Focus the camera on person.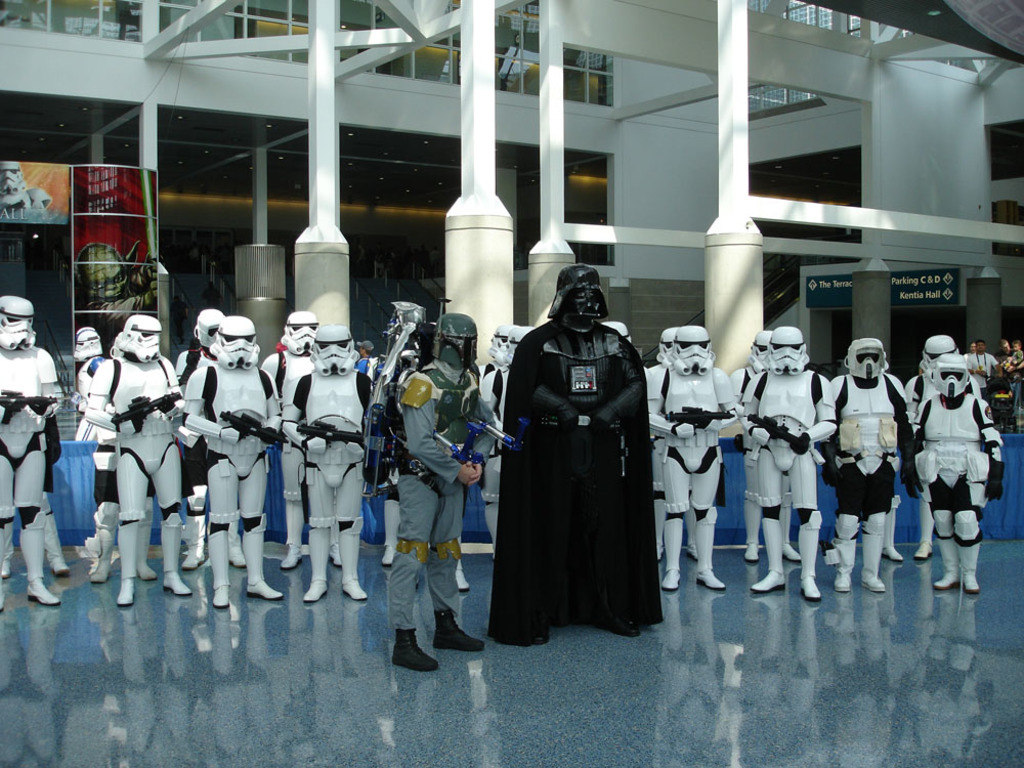
Focus region: [left=887, top=497, right=902, bottom=564].
